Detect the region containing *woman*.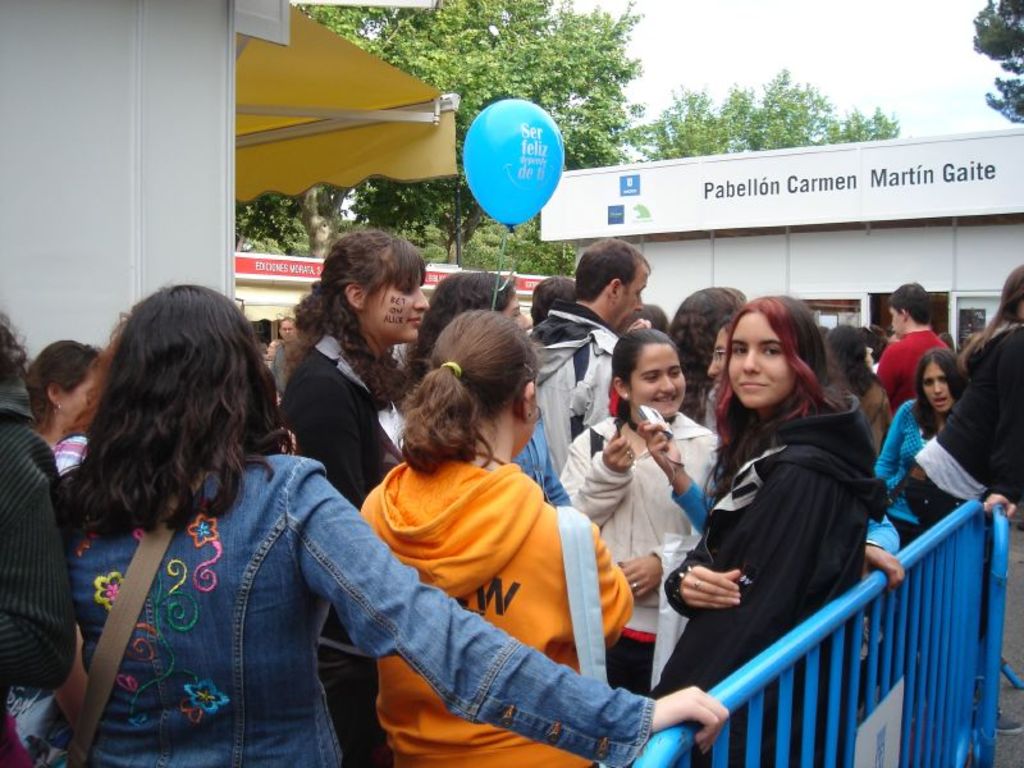
crop(20, 347, 110, 468).
